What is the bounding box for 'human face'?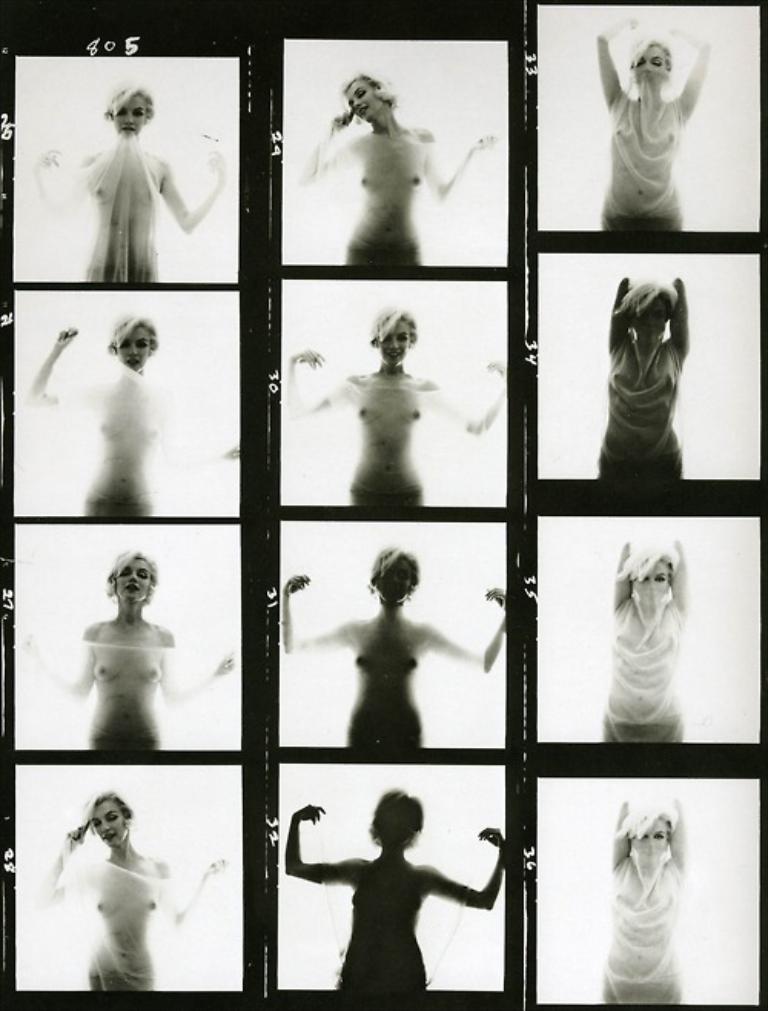
crop(118, 324, 154, 367).
